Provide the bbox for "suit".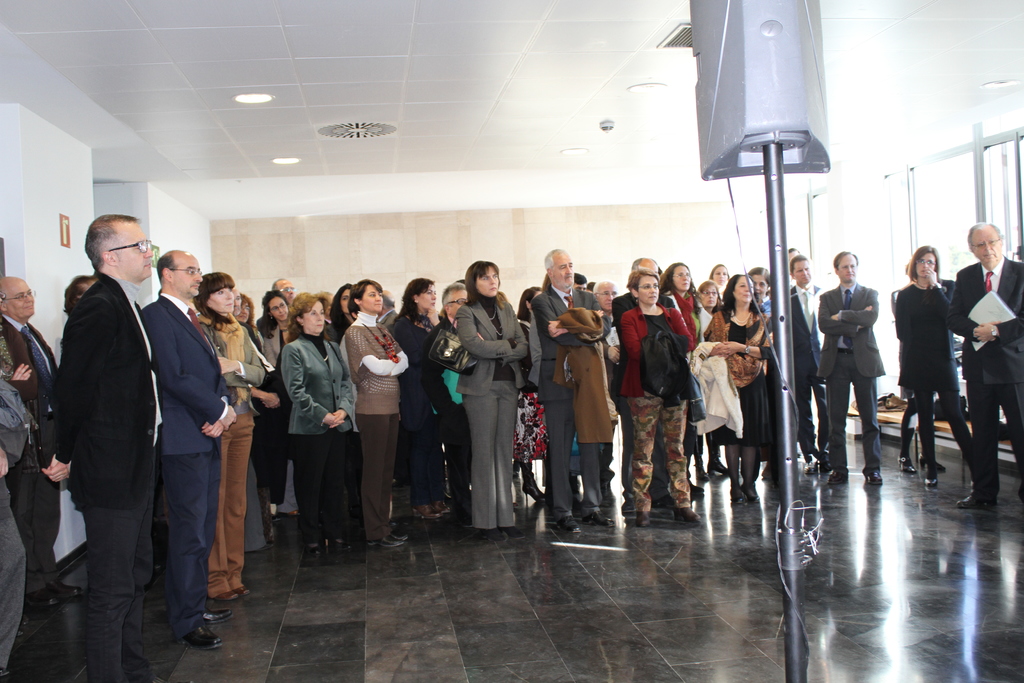
123:243:227:640.
